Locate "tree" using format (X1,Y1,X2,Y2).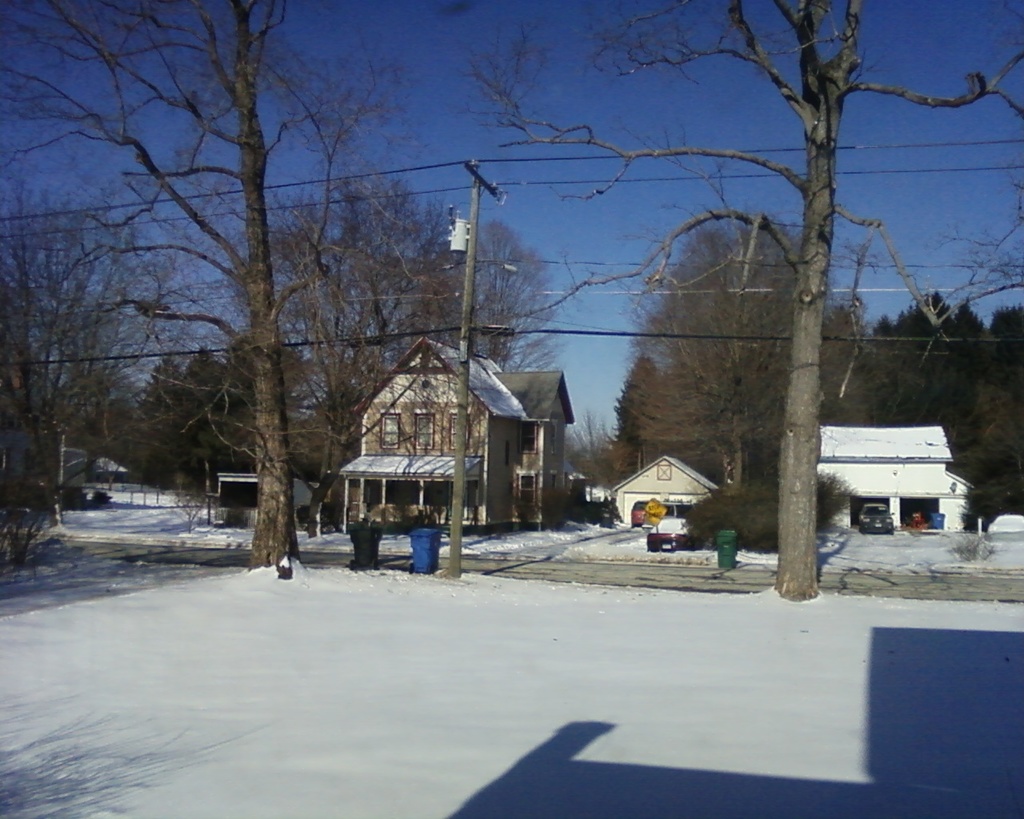
(440,0,1023,608).
